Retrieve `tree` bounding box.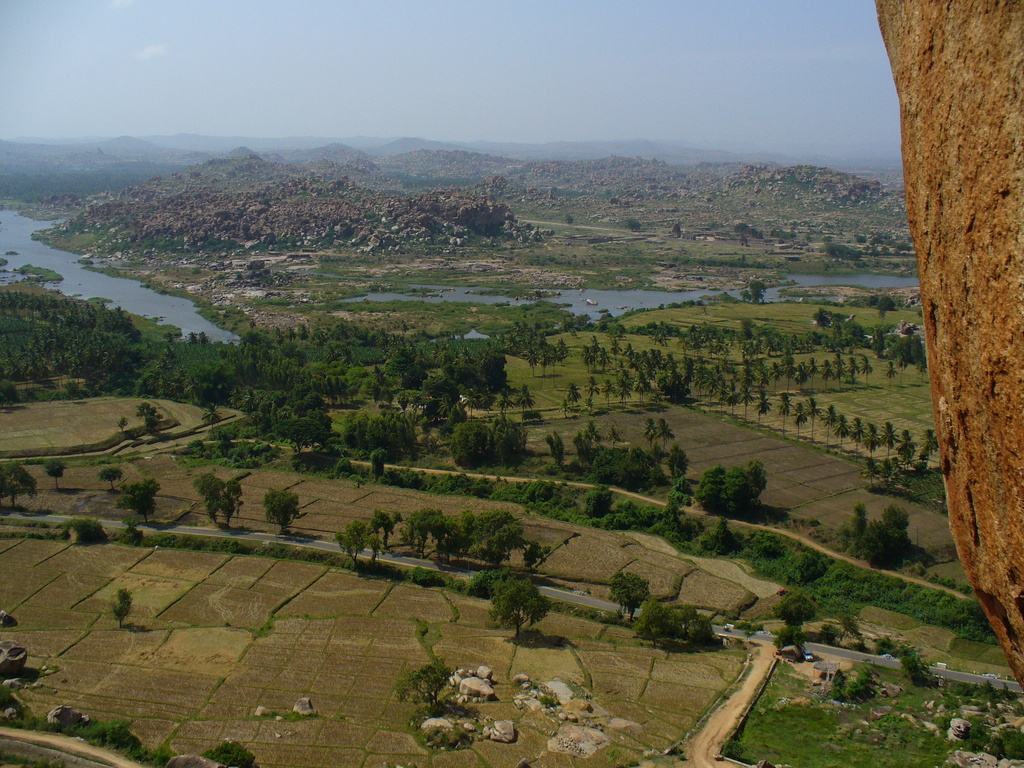
Bounding box: {"x1": 563, "y1": 212, "x2": 575, "y2": 225}.
